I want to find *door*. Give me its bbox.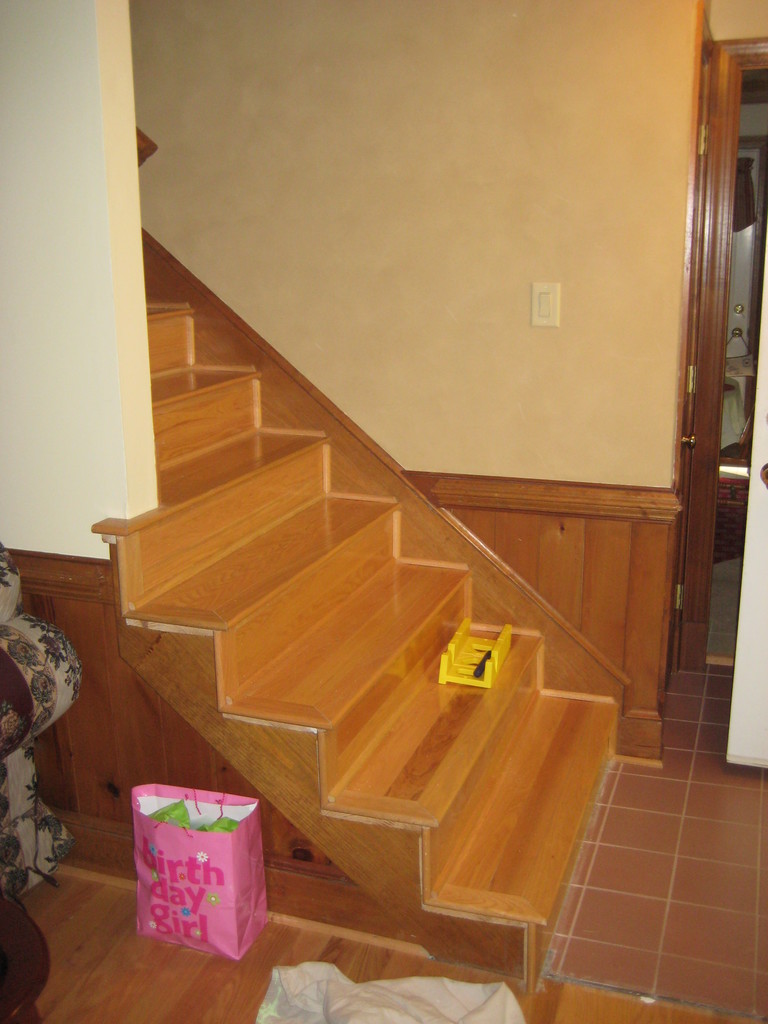
bbox(688, 51, 733, 674).
